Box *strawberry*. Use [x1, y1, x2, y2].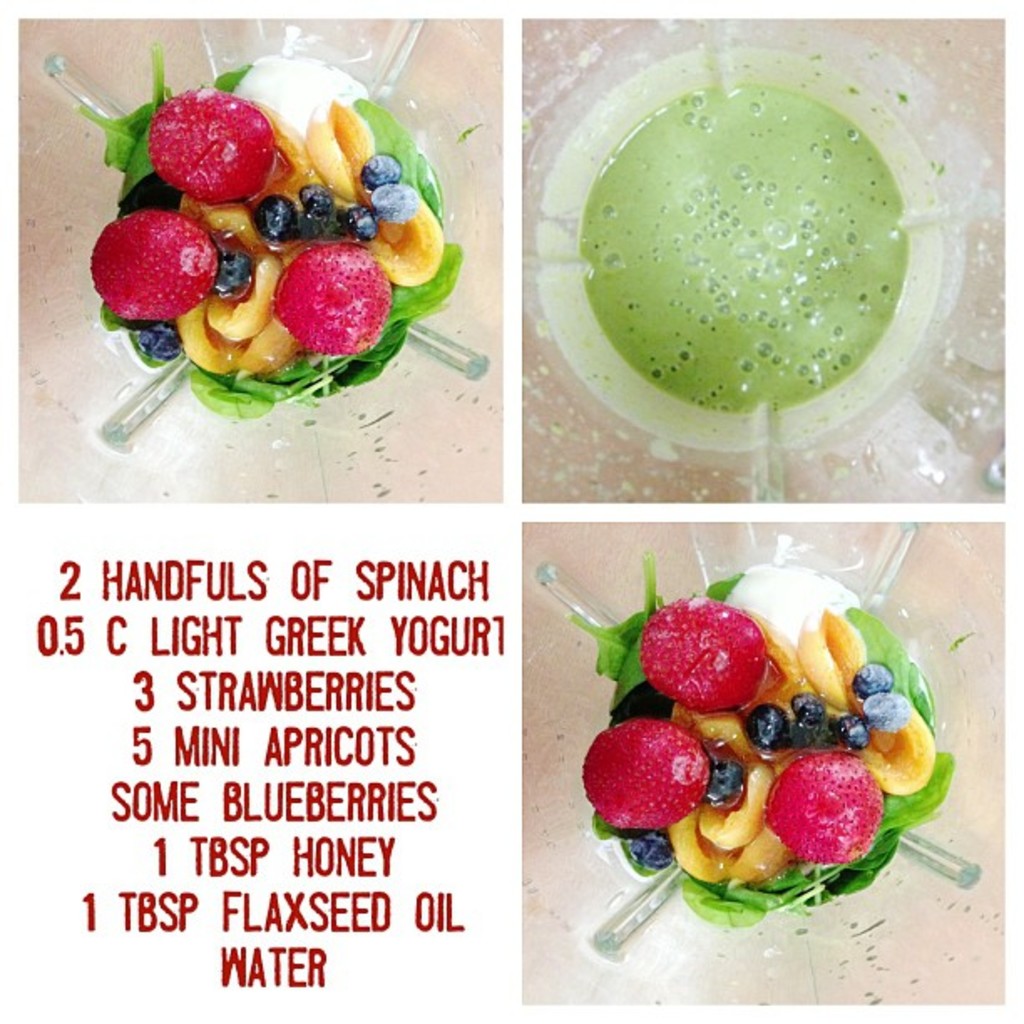
[84, 206, 212, 325].
